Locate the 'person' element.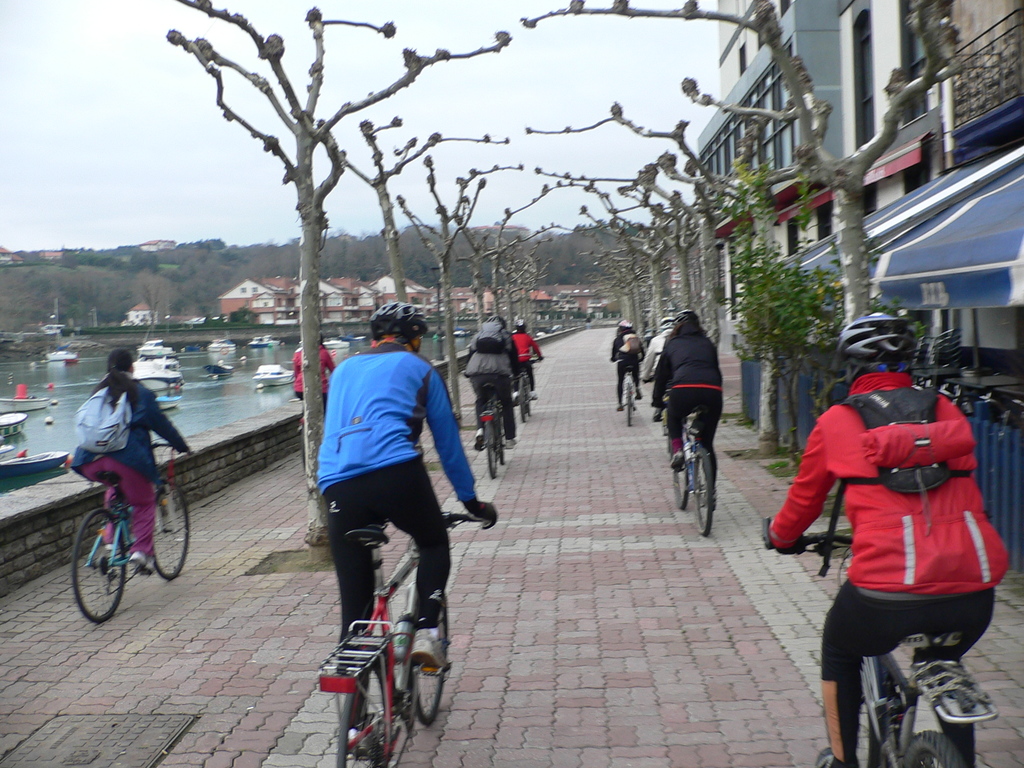
Element bbox: 316 300 495 760.
